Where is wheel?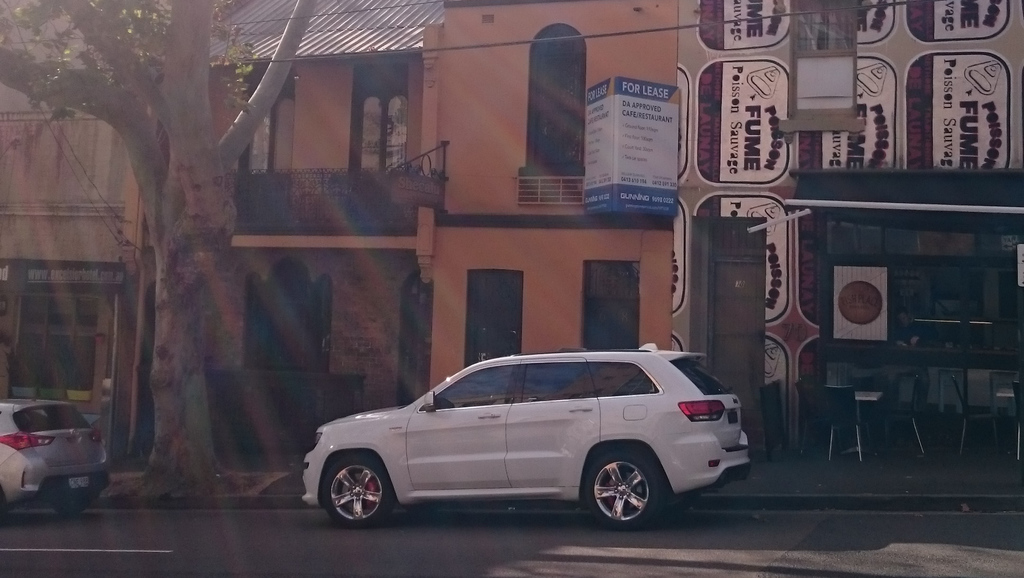
crop(582, 461, 661, 525).
